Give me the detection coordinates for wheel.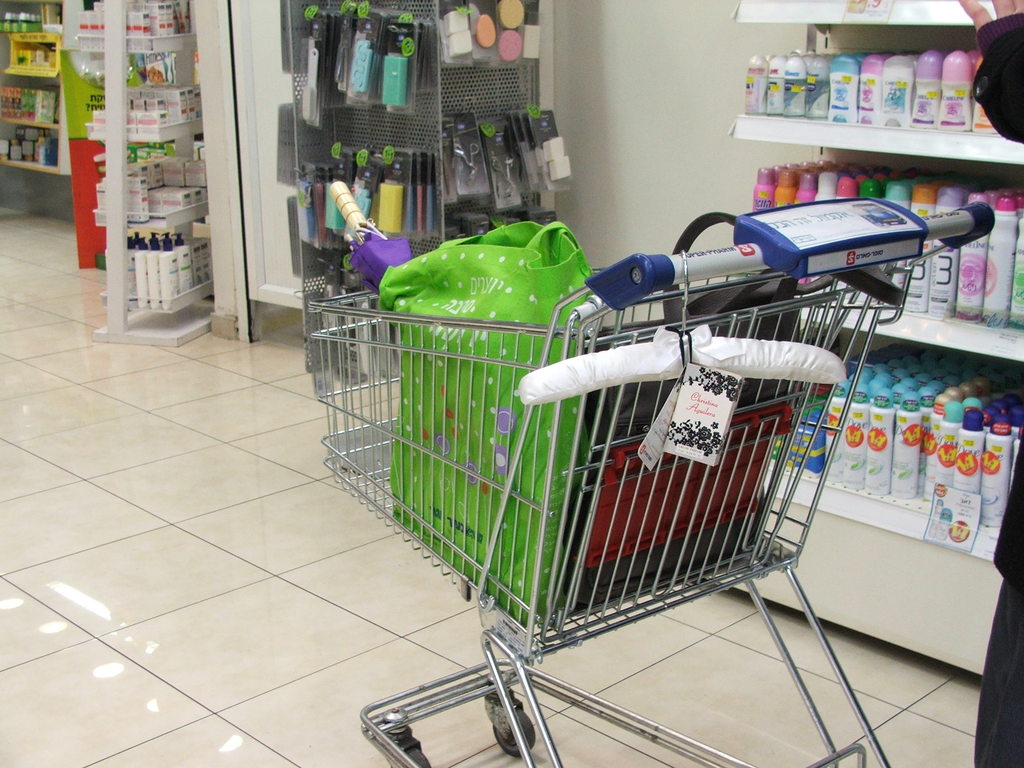
[491,703,536,755].
